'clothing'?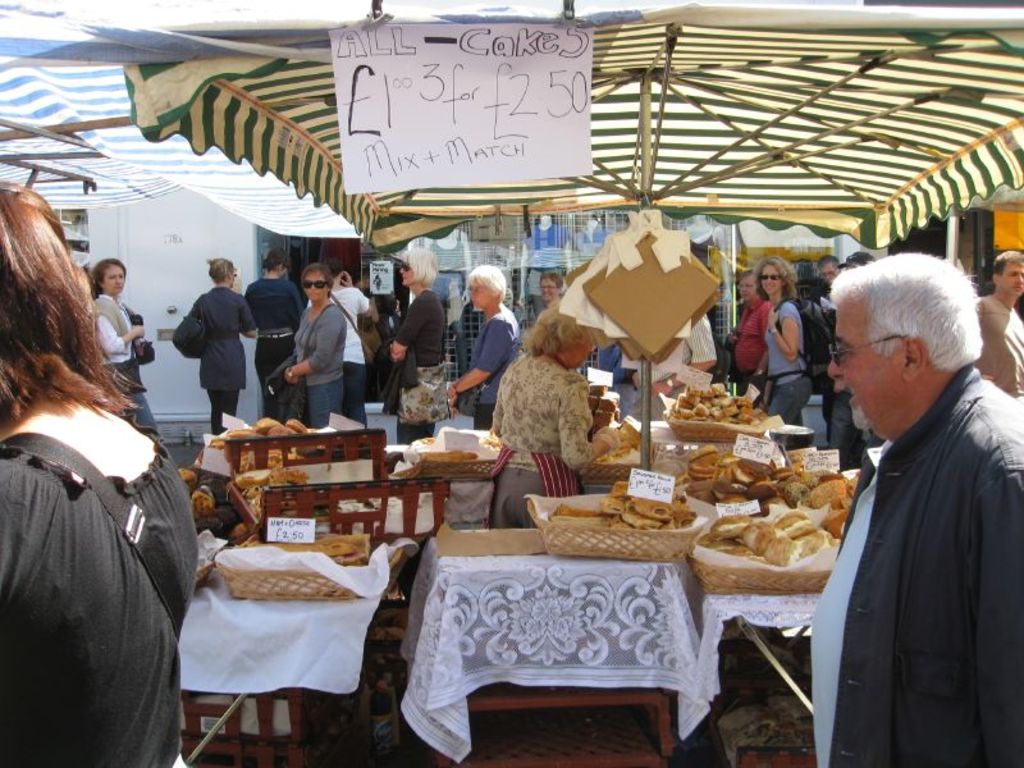
box=[246, 274, 306, 416]
